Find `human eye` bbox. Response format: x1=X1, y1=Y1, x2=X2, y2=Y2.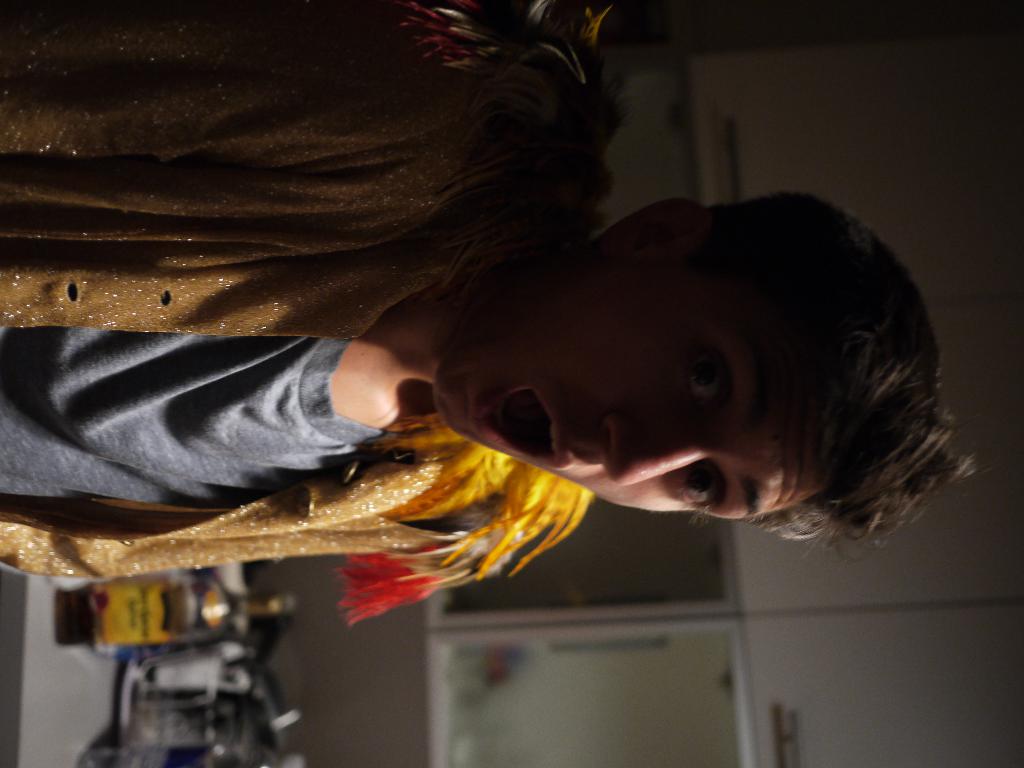
x1=686, y1=338, x2=731, y2=406.
